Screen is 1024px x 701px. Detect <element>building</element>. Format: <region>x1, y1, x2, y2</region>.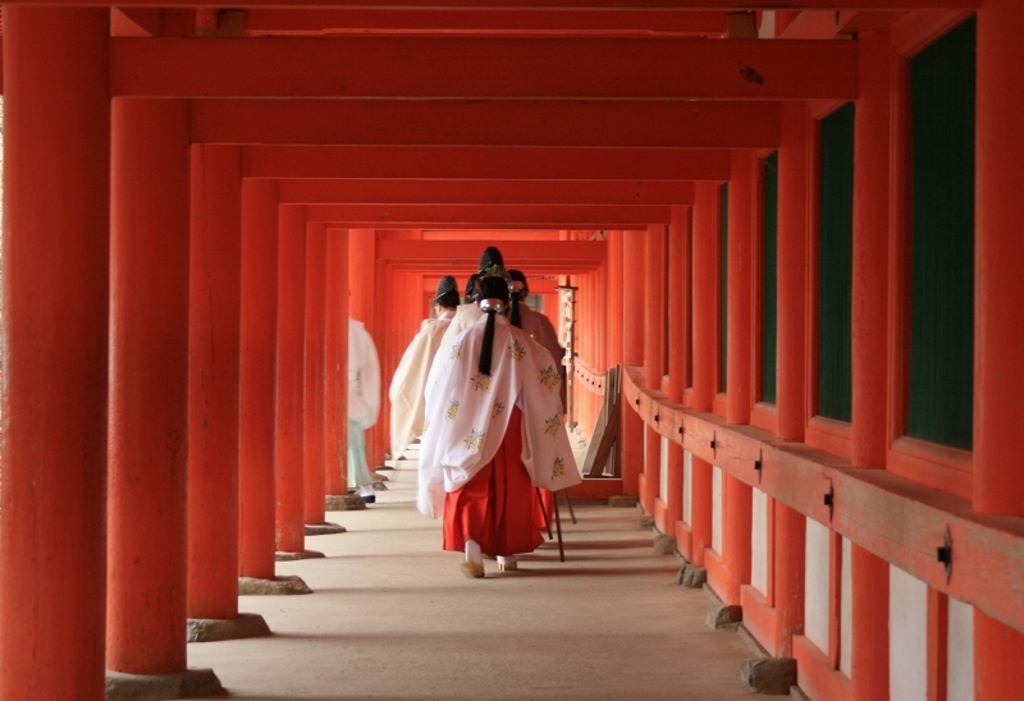
<region>0, 0, 1023, 700</region>.
